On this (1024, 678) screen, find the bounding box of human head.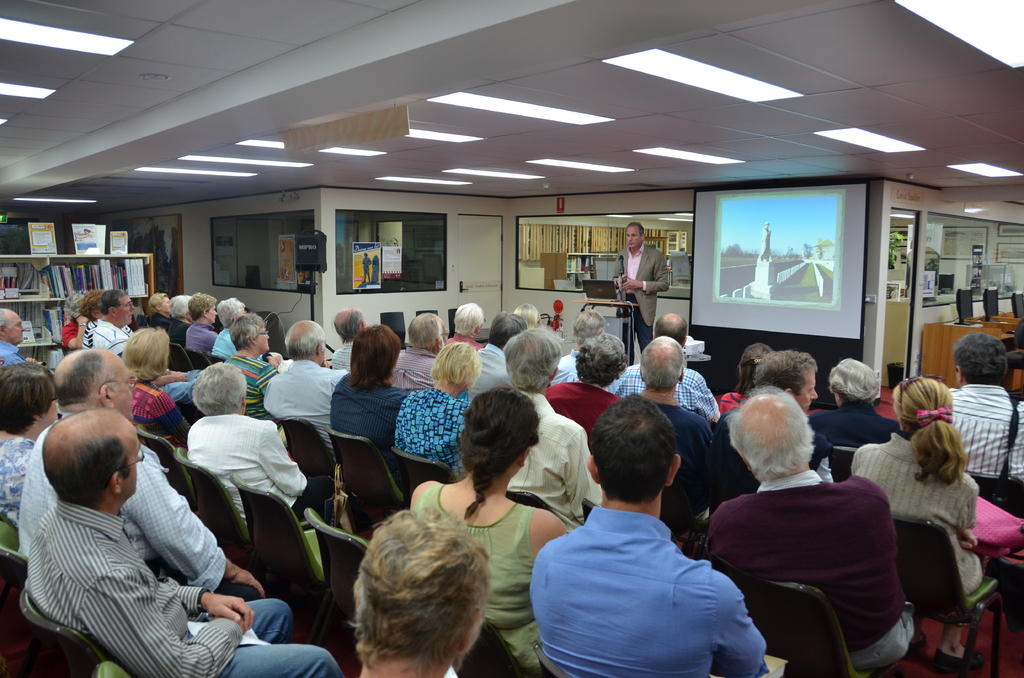
Bounding box: 890,375,957,432.
